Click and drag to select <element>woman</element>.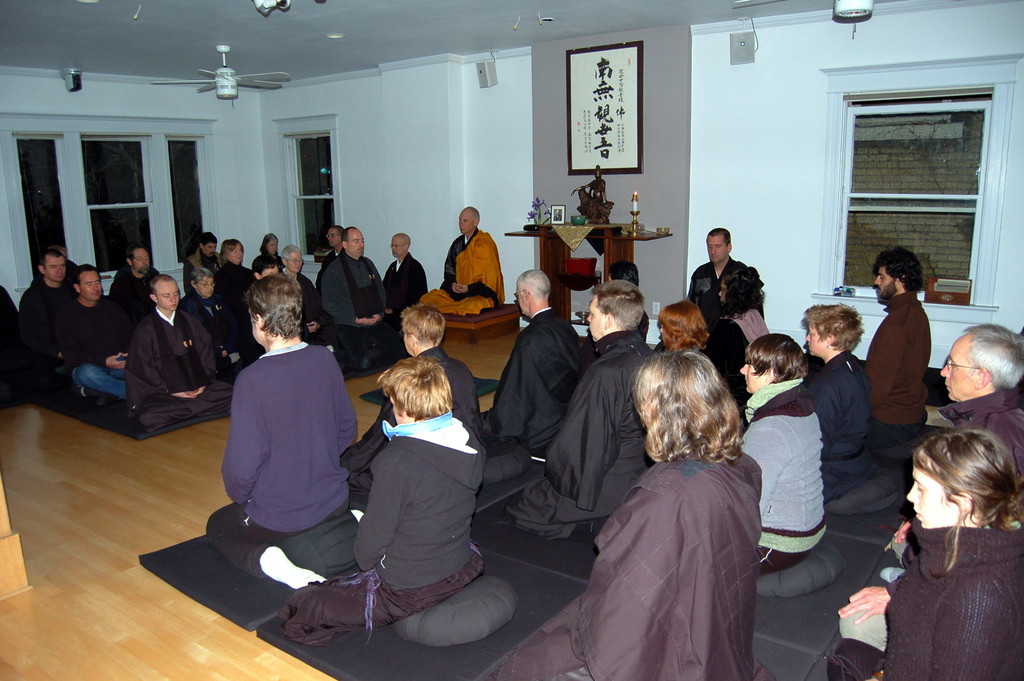
Selection: [255, 230, 281, 270].
